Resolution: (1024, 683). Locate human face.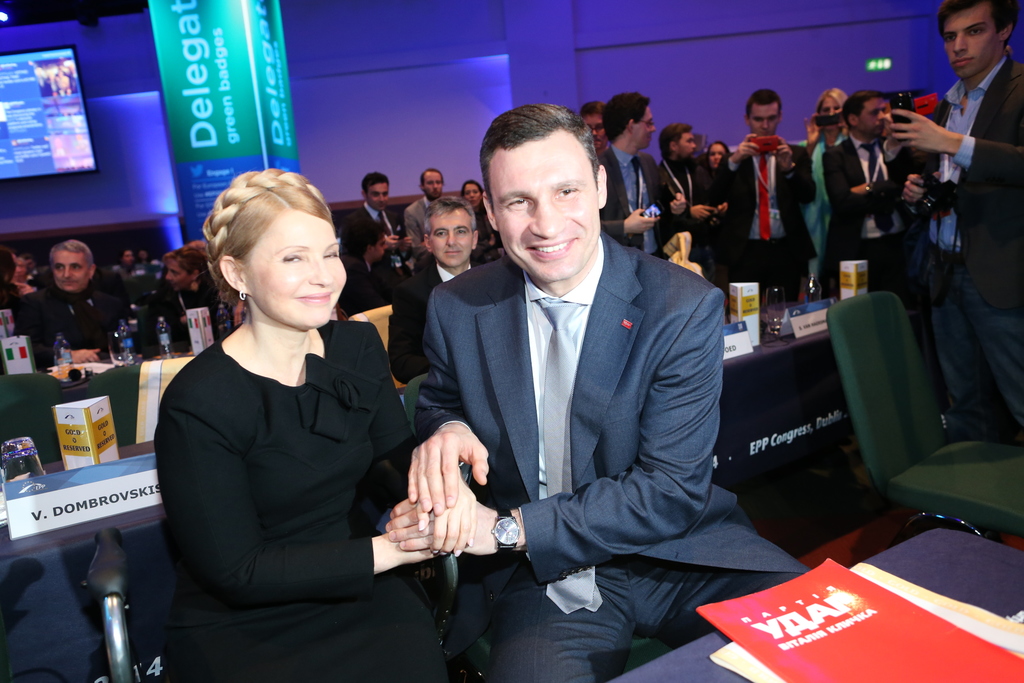
pyautogui.locateOnScreen(675, 131, 696, 158).
